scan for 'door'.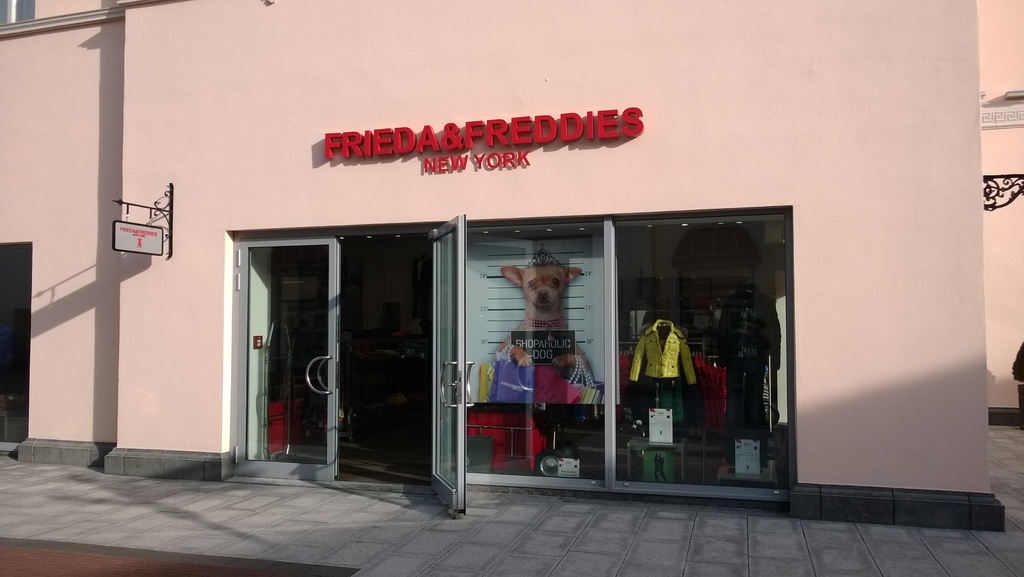
Scan result: 225, 232, 479, 496.
